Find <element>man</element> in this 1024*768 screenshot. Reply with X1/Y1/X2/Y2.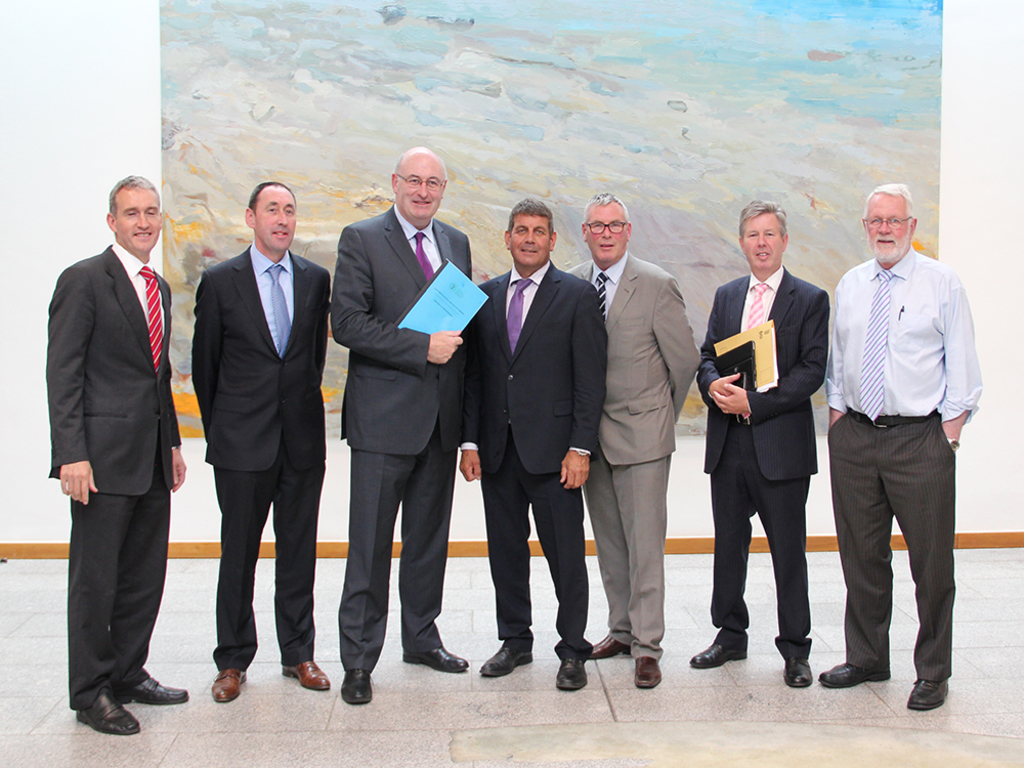
460/195/595/691.
